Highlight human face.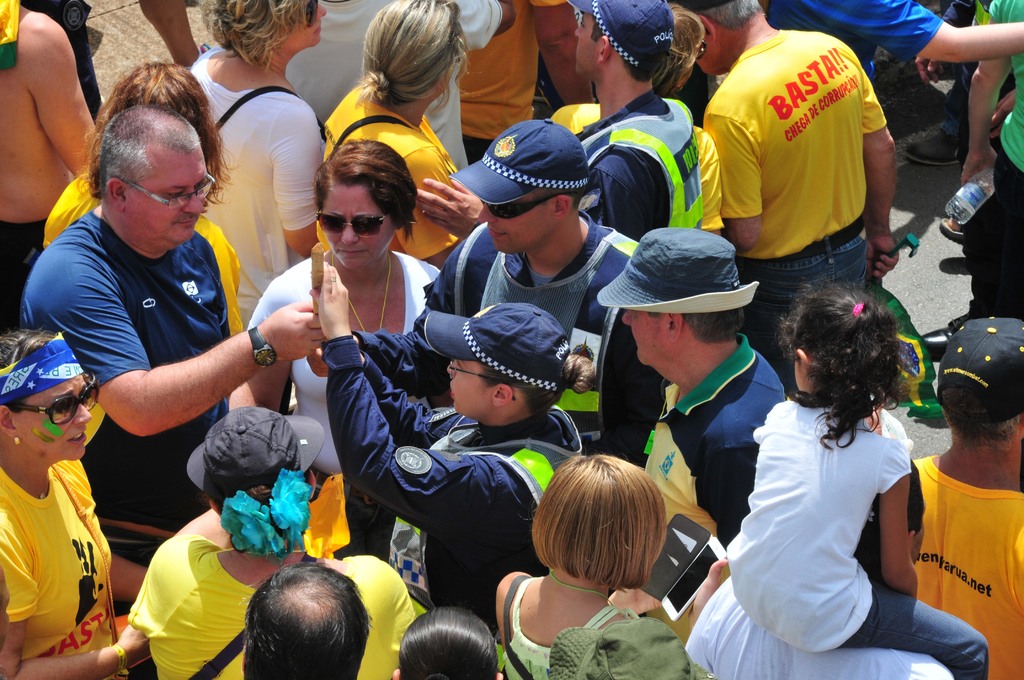
Highlighted region: [left=321, top=186, right=386, bottom=266].
